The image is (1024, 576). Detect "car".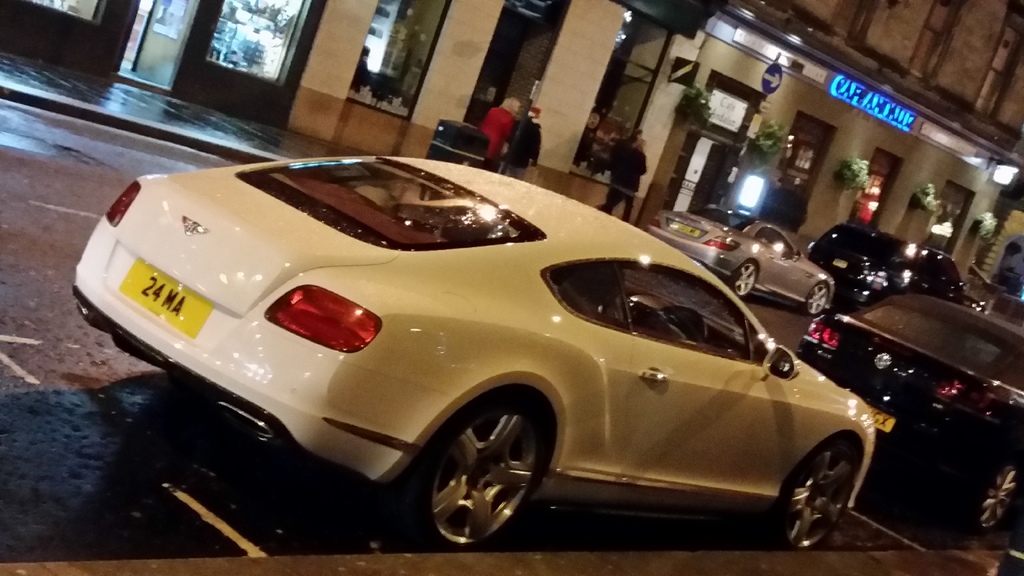
Detection: (813,227,968,302).
